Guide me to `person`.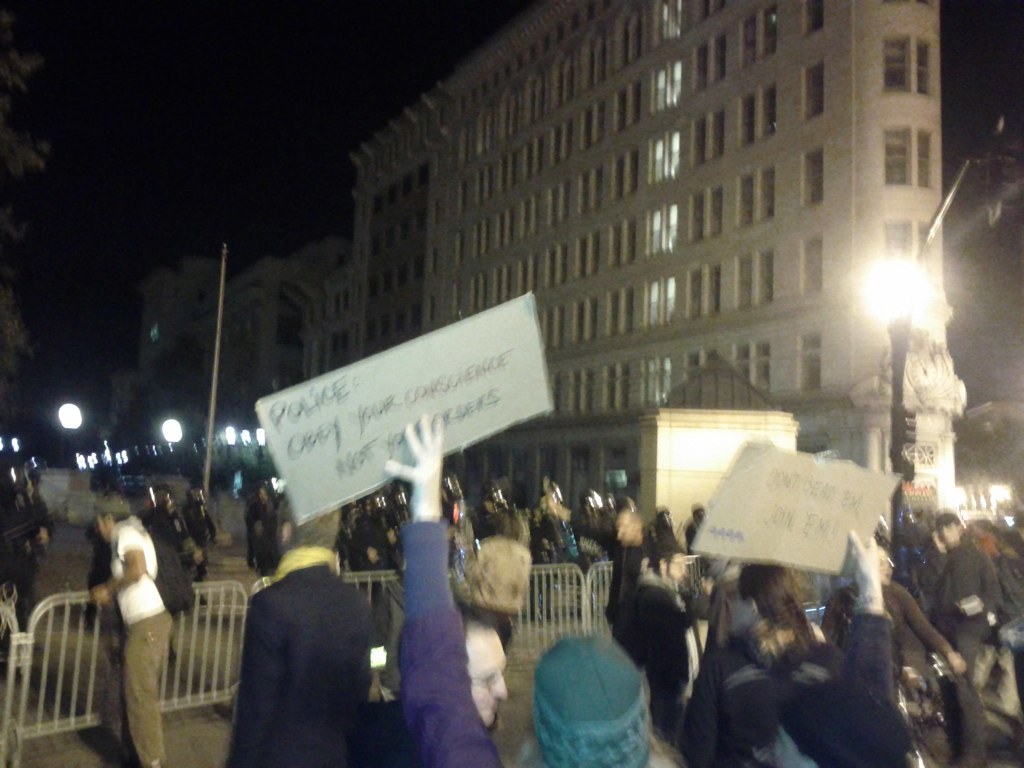
Guidance: [left=460, top=612, right=512, bottom=736].
